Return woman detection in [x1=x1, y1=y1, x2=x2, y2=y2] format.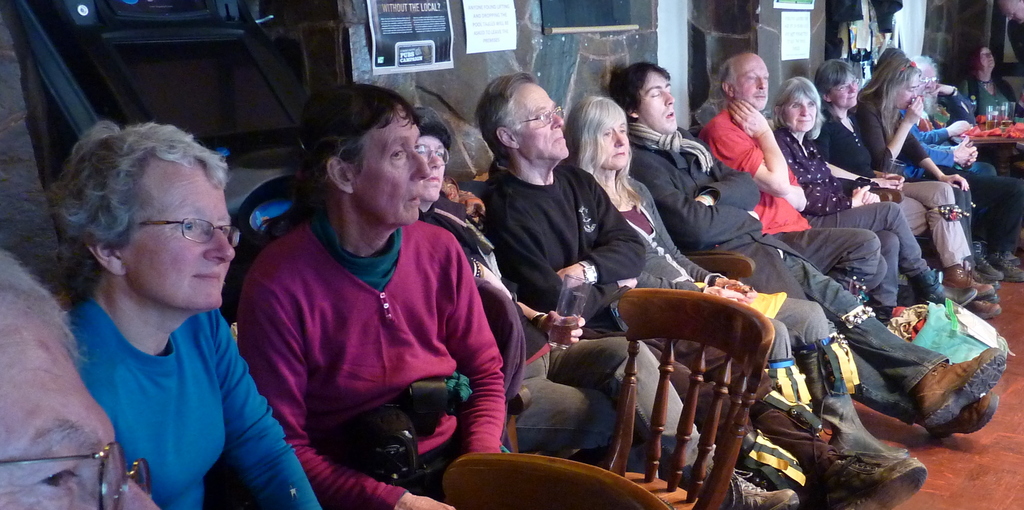
[x1=59, y1=118, x2=326, y2=509].
